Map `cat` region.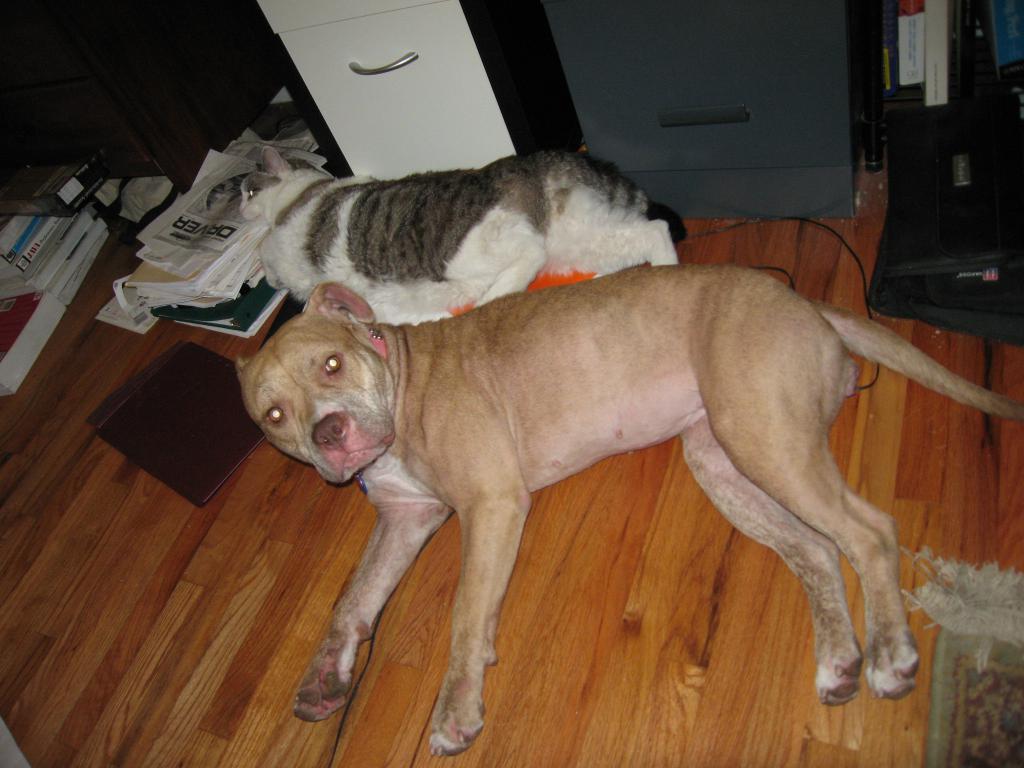
Mapped to rect(241, 145, 688, 310).
